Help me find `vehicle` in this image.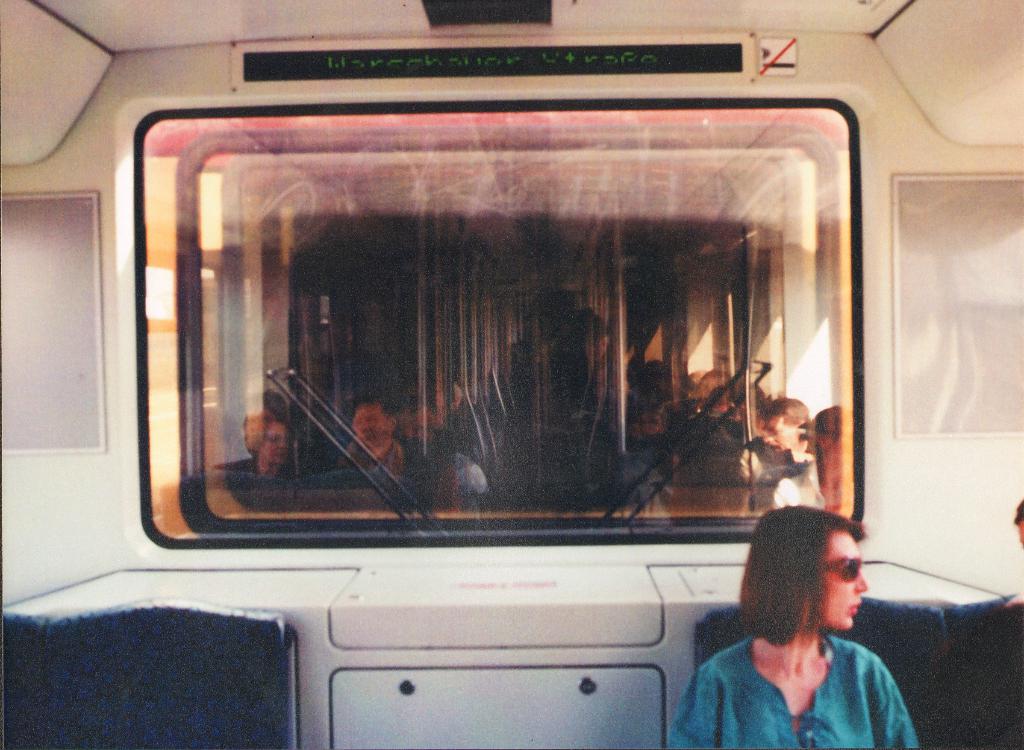
Found it: <bbox>0, 0, 1023, 749</bbox>.
